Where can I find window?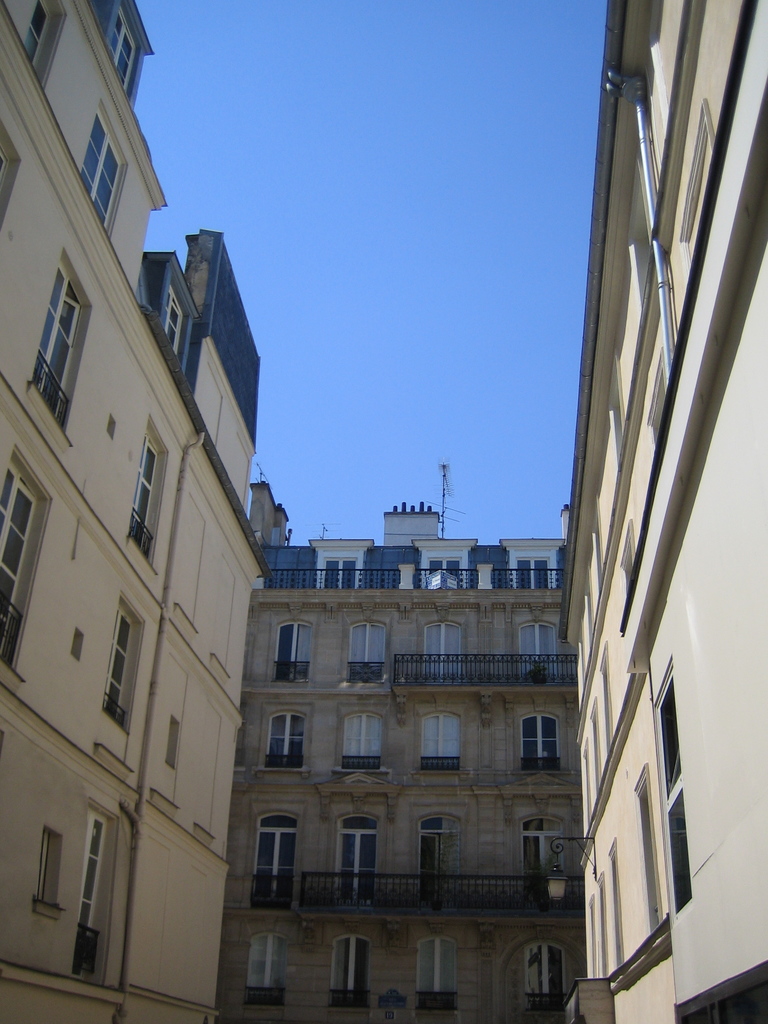
You can find it at left=72, top=99, right=135, bottom=235.
